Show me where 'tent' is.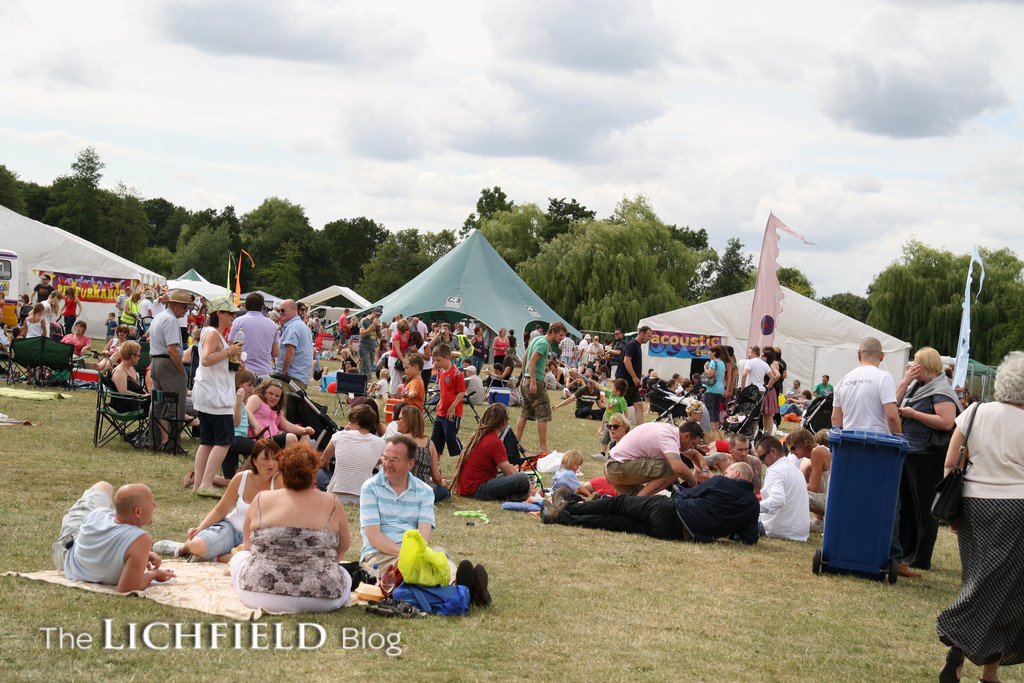
'tent' is at (175,279,280,331).
